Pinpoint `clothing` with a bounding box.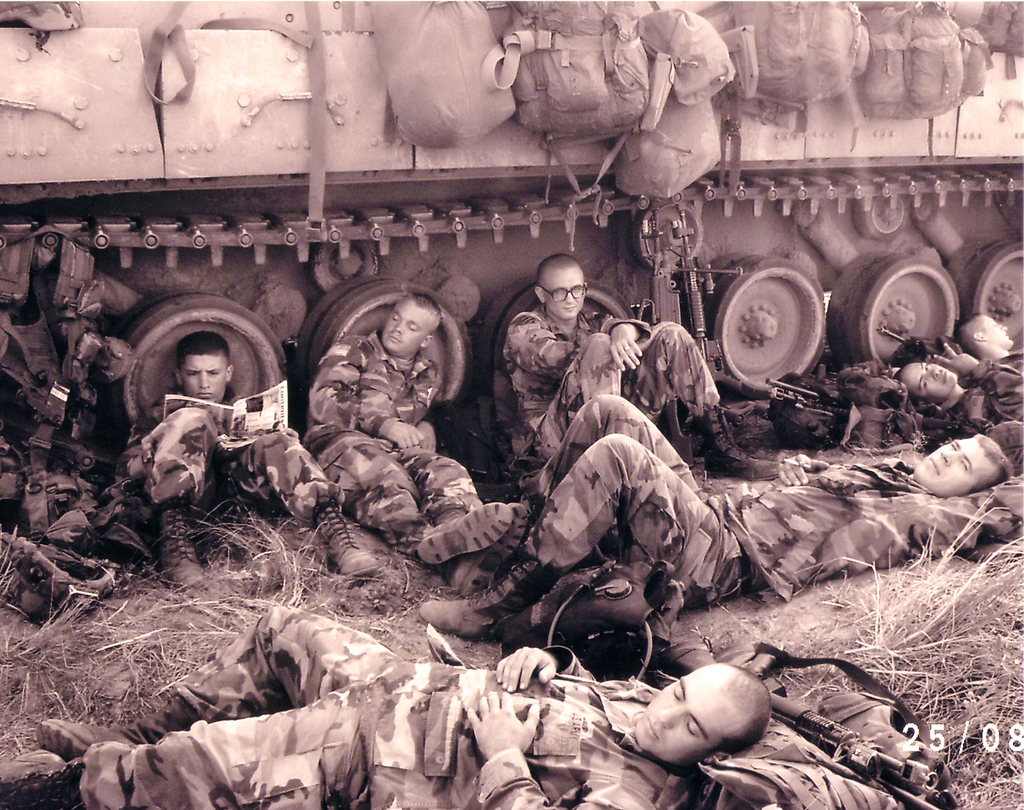
select_region(137, 360, 336, 518).
